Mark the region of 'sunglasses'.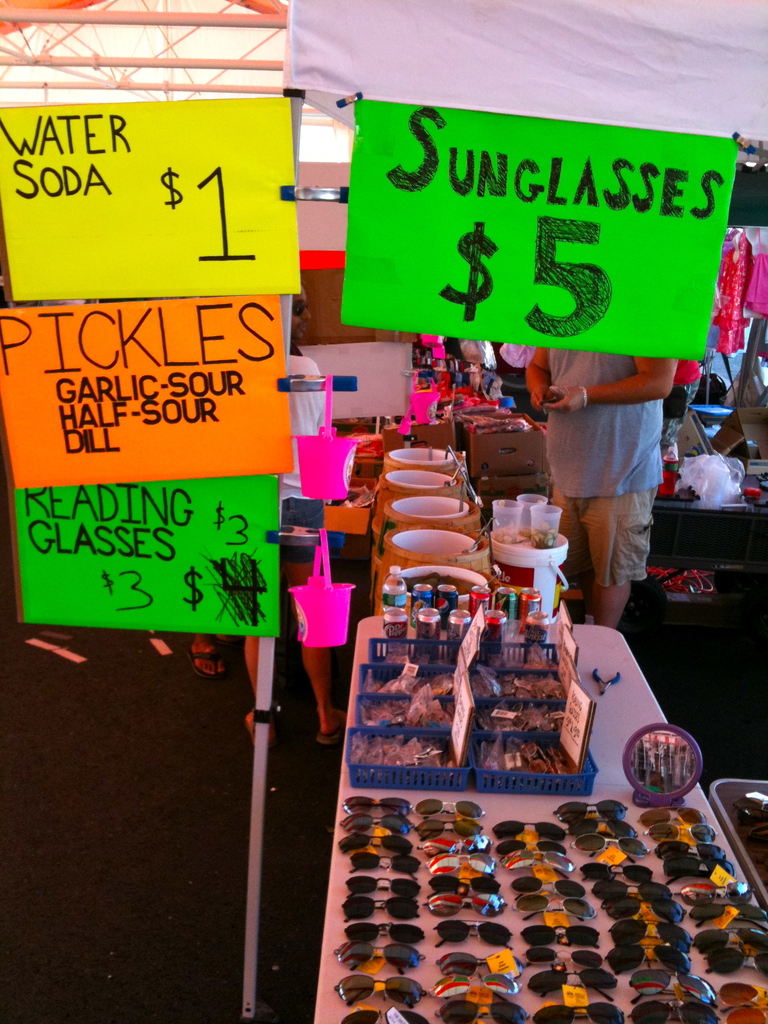
Region: <box>564,815,639,839</box>.
